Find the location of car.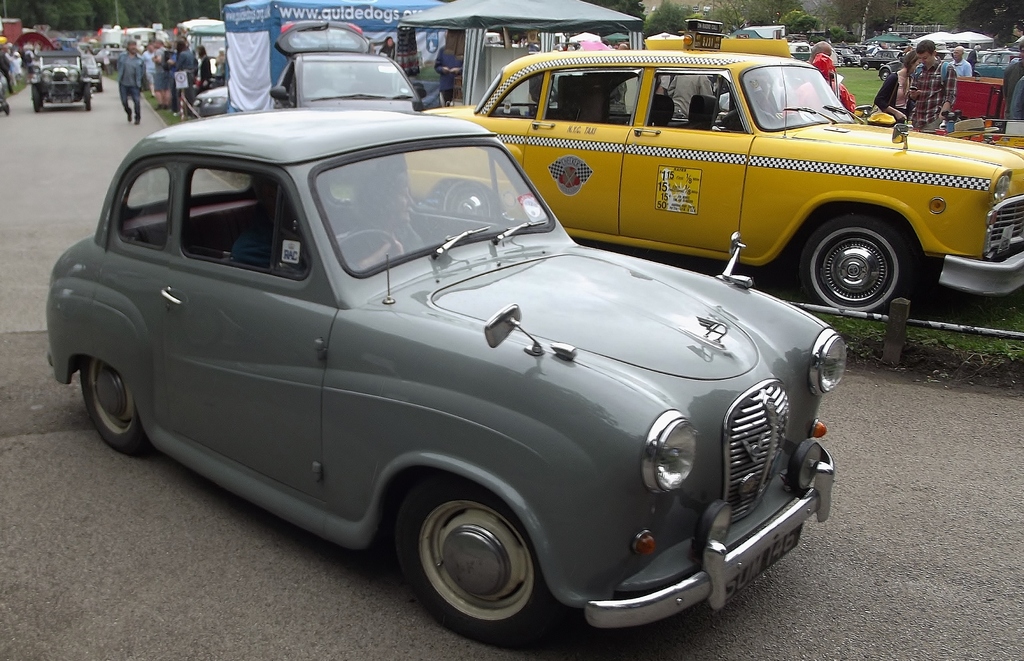
Location: x1=31 y1=51 x2=93 y2=113.
